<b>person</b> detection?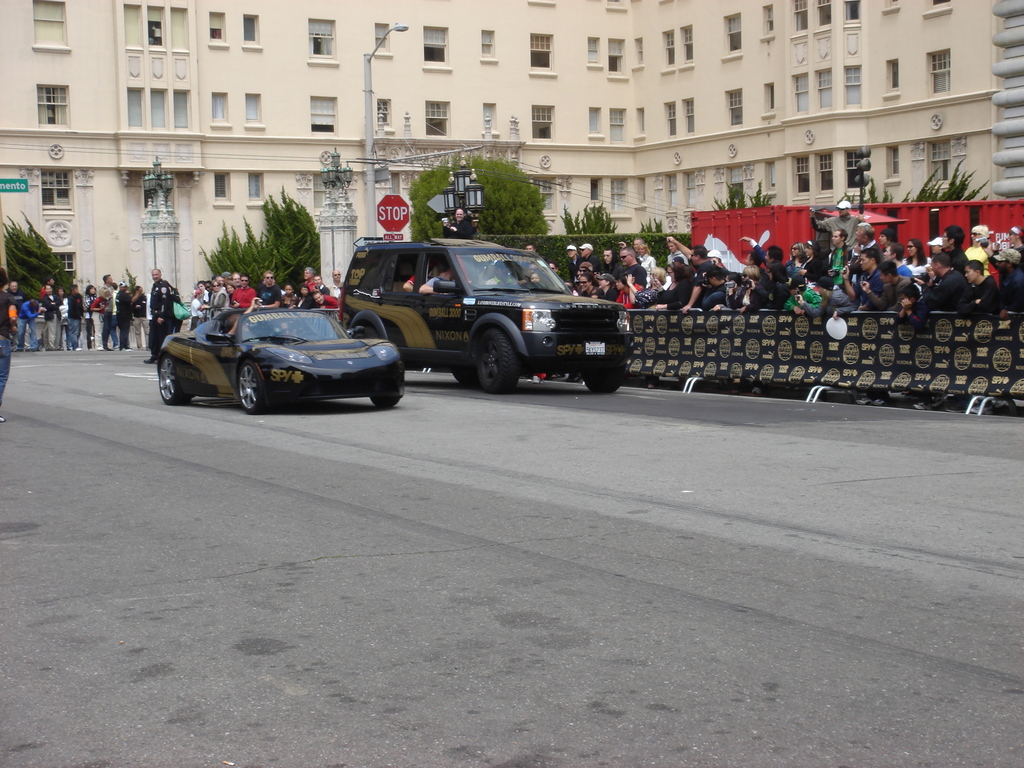
{"x1": 1001, "y1": 223, "x2": 1023, "y2": 254}
